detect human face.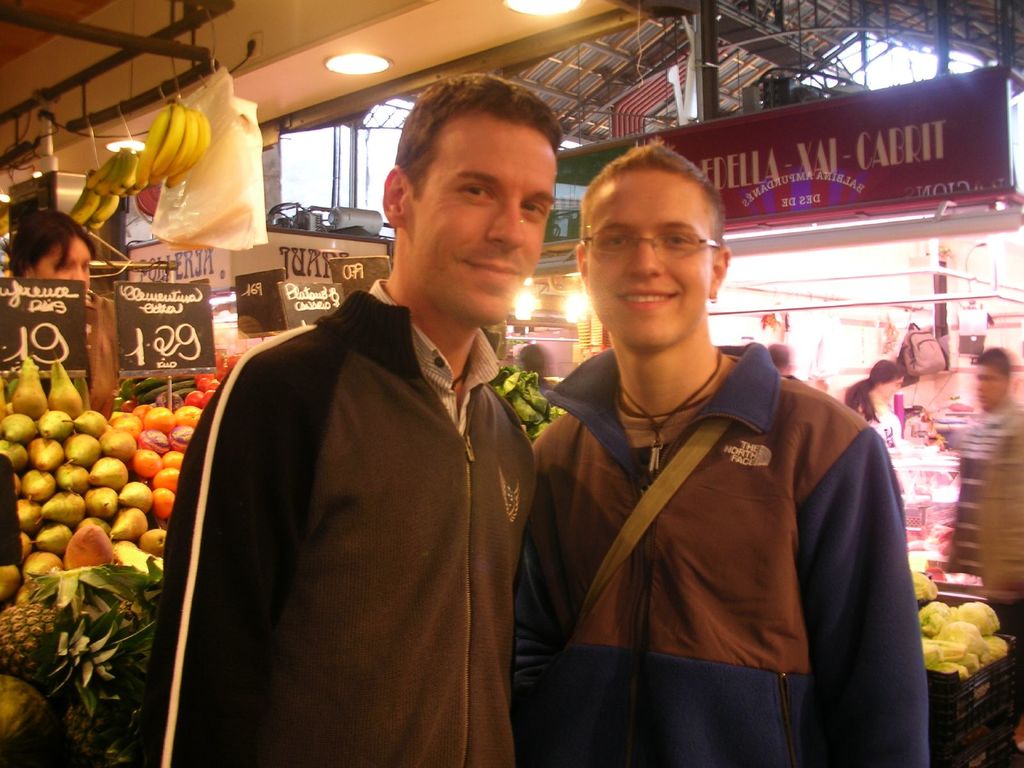
Detected at 36:230:86:296.
